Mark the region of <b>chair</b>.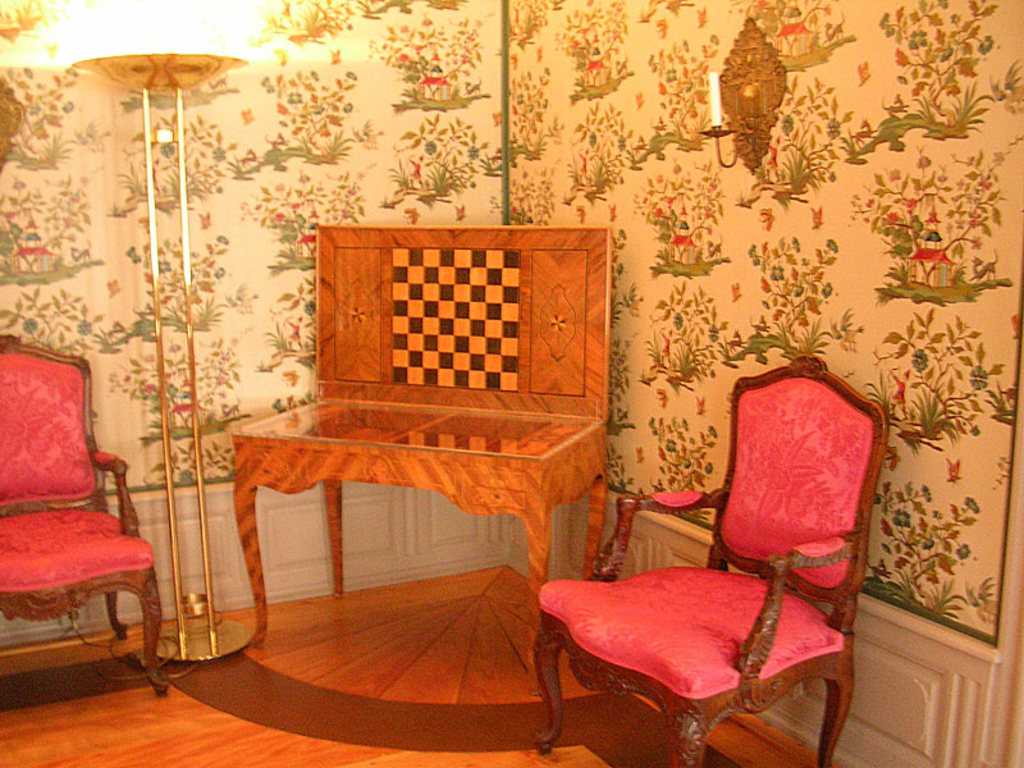
Region: detection(0, 333, 172, 691).
